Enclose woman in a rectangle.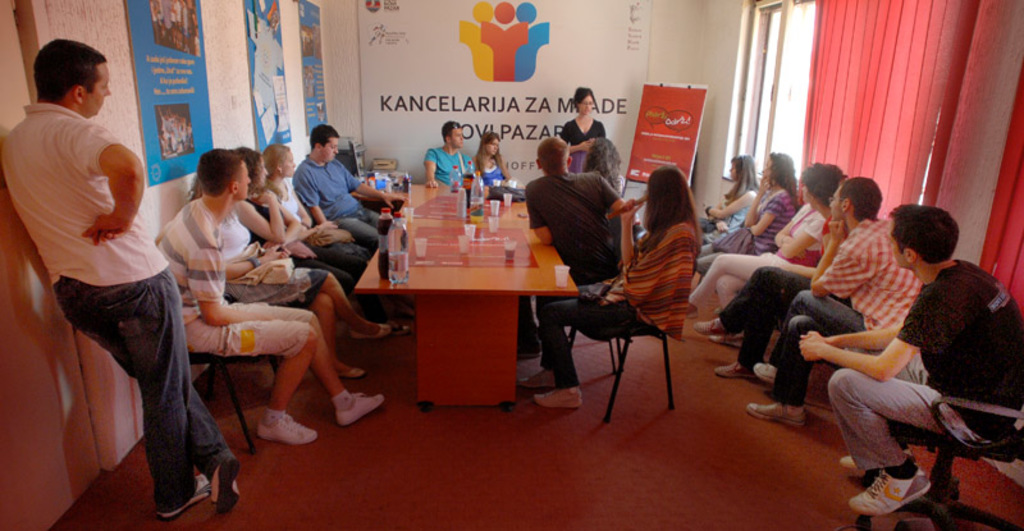
locate(691, 152, 758, 252).
